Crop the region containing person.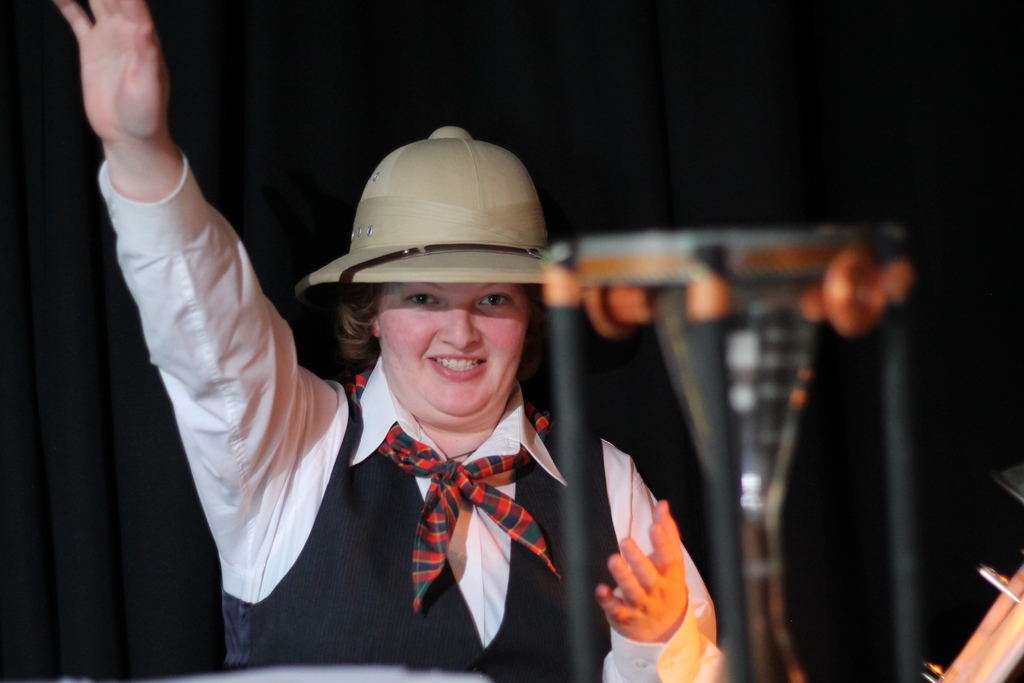
Crop region: locate(49, 0, 726, 682).
